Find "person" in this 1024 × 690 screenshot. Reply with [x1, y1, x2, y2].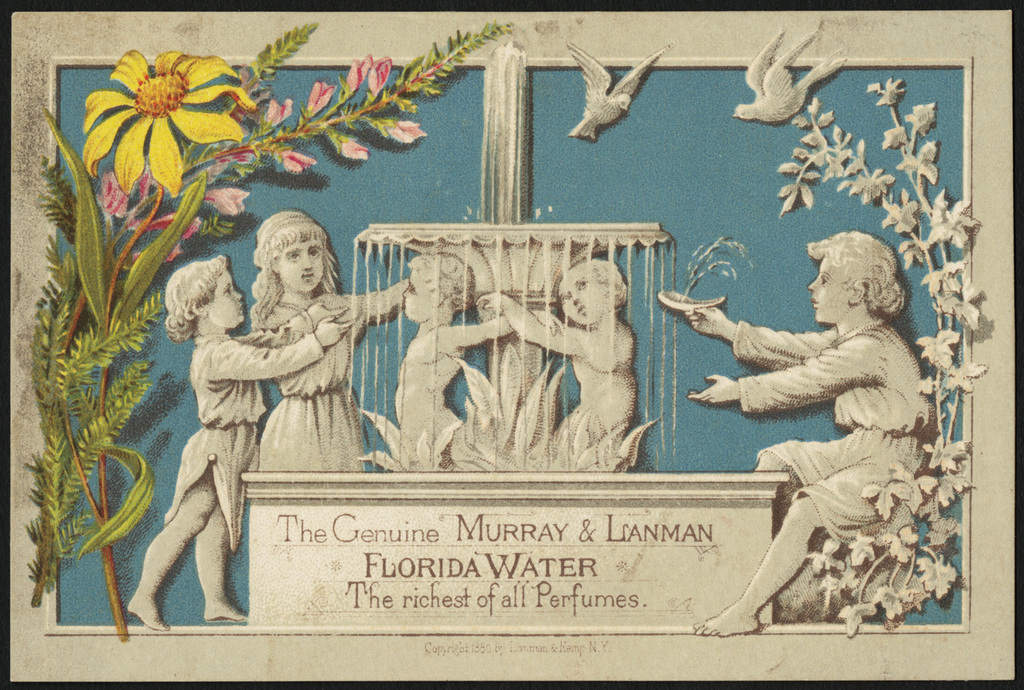
[683, 233, 941, 637].
